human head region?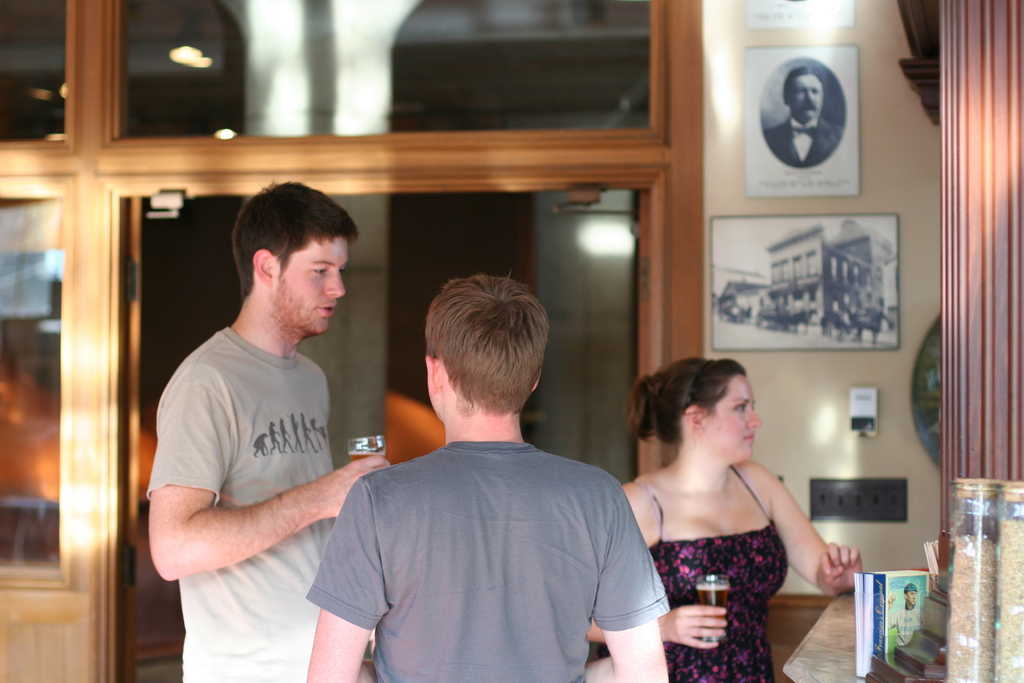
Rect(229, 173, 358, 335)
